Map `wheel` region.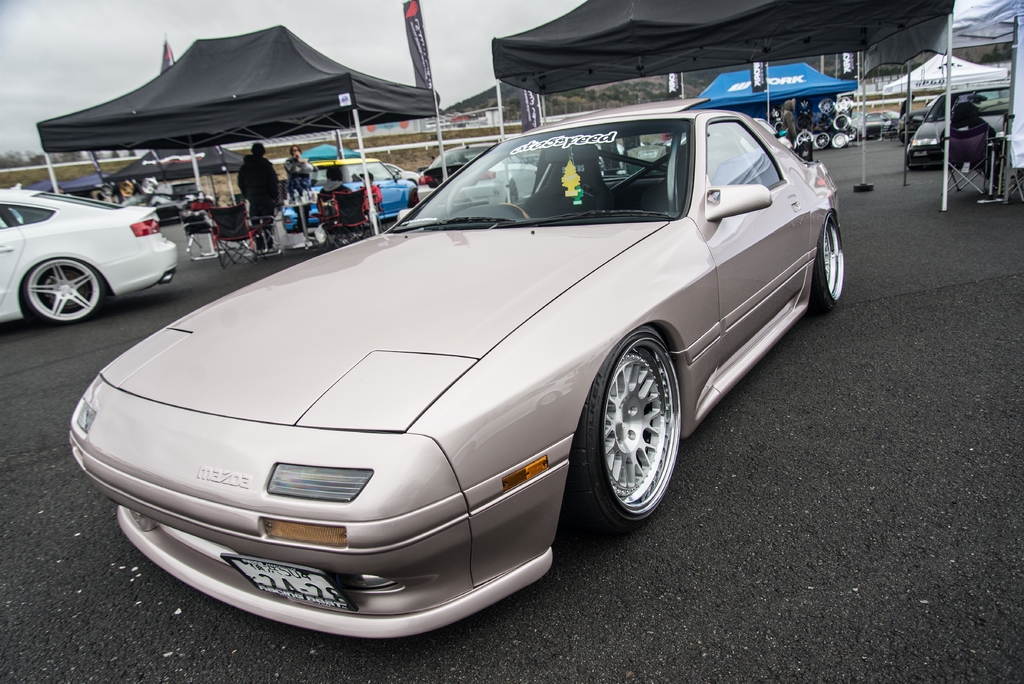
Mapped to bbox(579, 324, 698, 539).
